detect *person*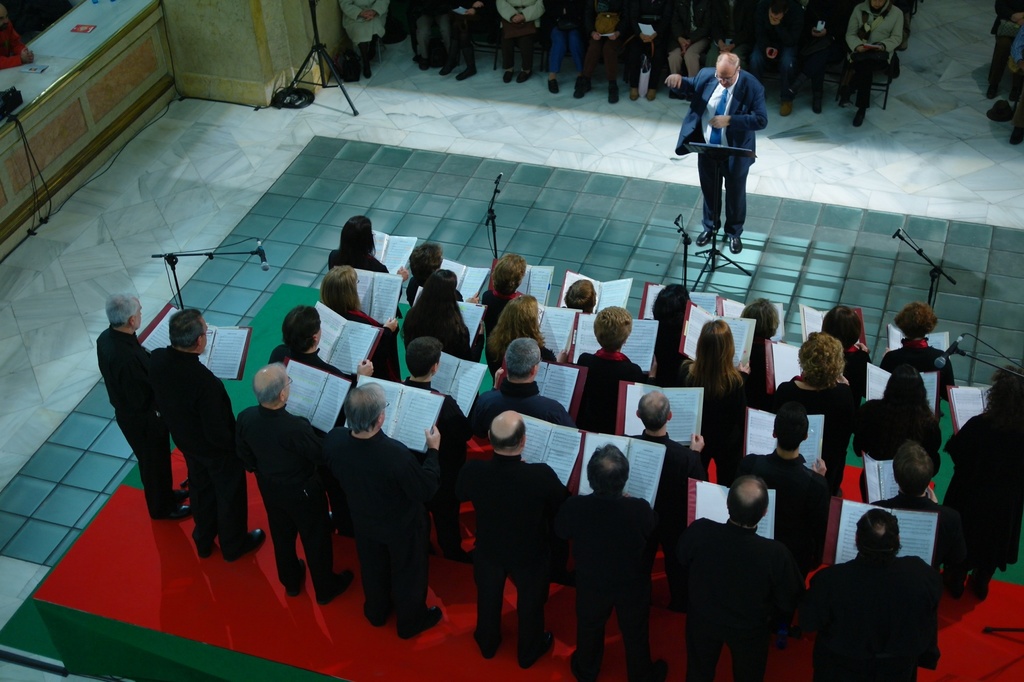
<bbox>880, 303, 955, 384</bbox>
